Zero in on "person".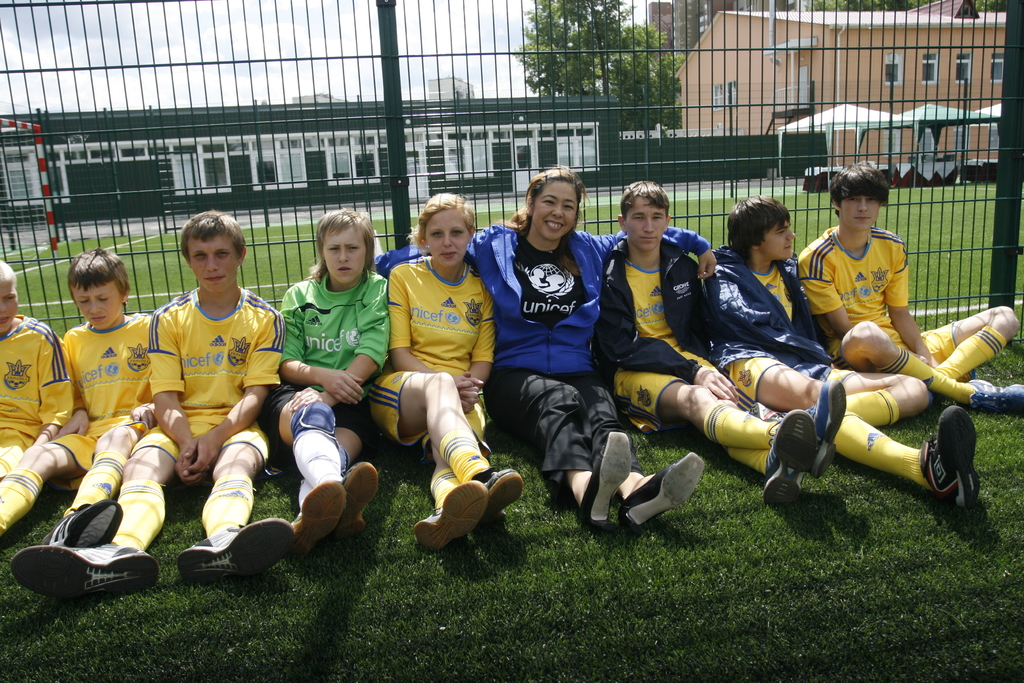
Zeroed in: <bbox>0, 258, 152, 547</bbox>.
